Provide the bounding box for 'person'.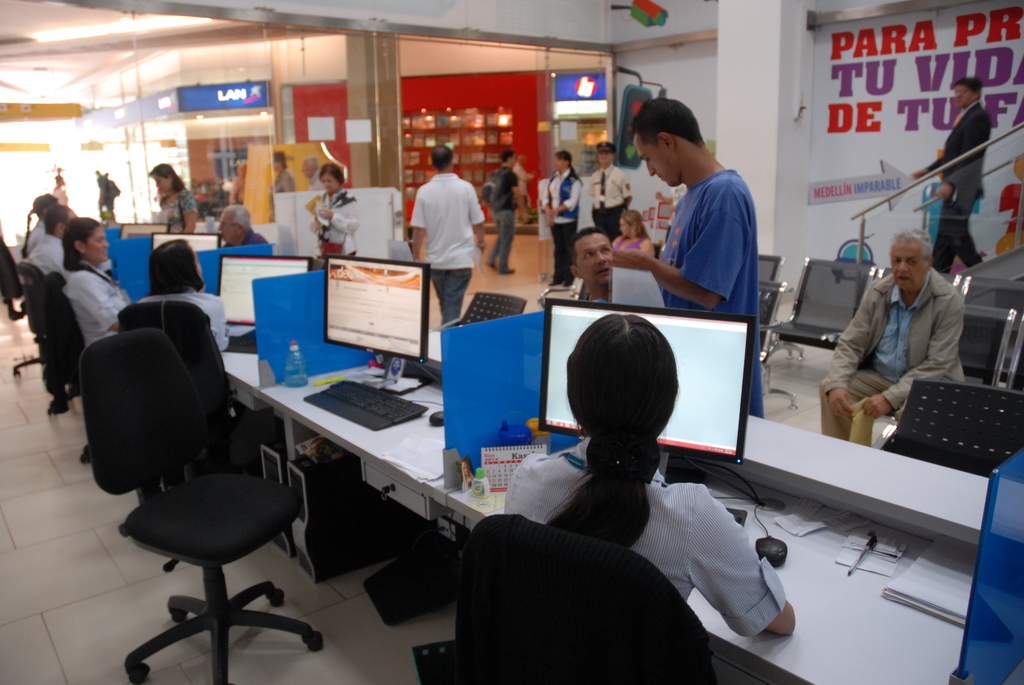
[123,237,227,362].
